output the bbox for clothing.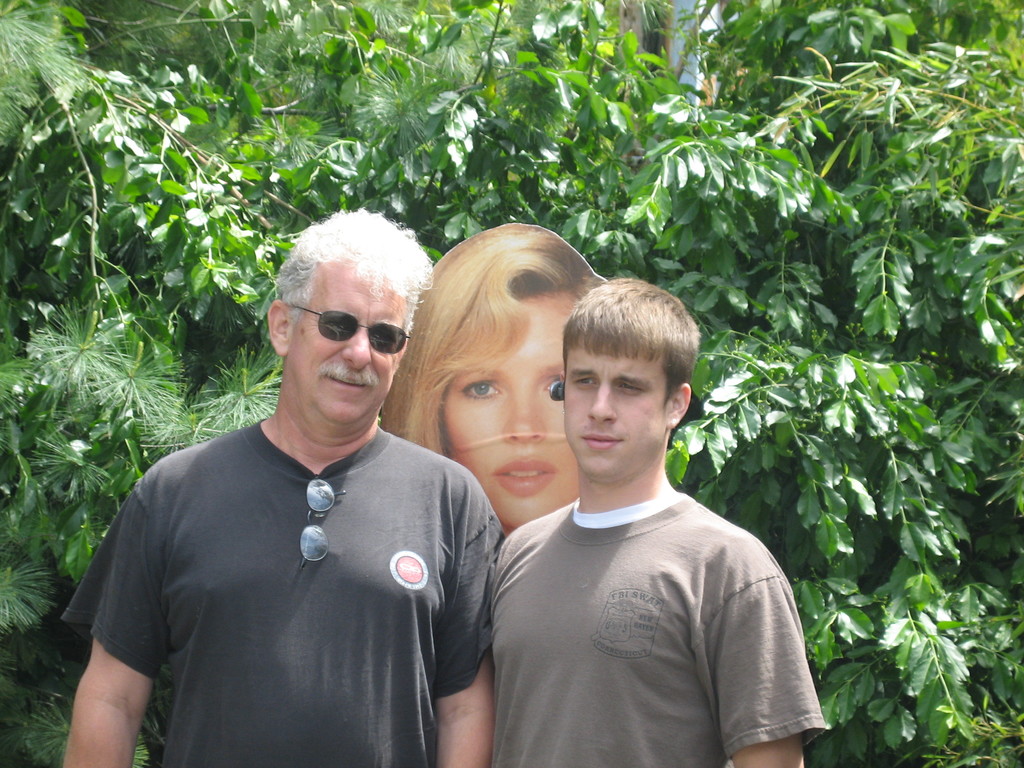
bbox=(493, 494, 823, 767).
